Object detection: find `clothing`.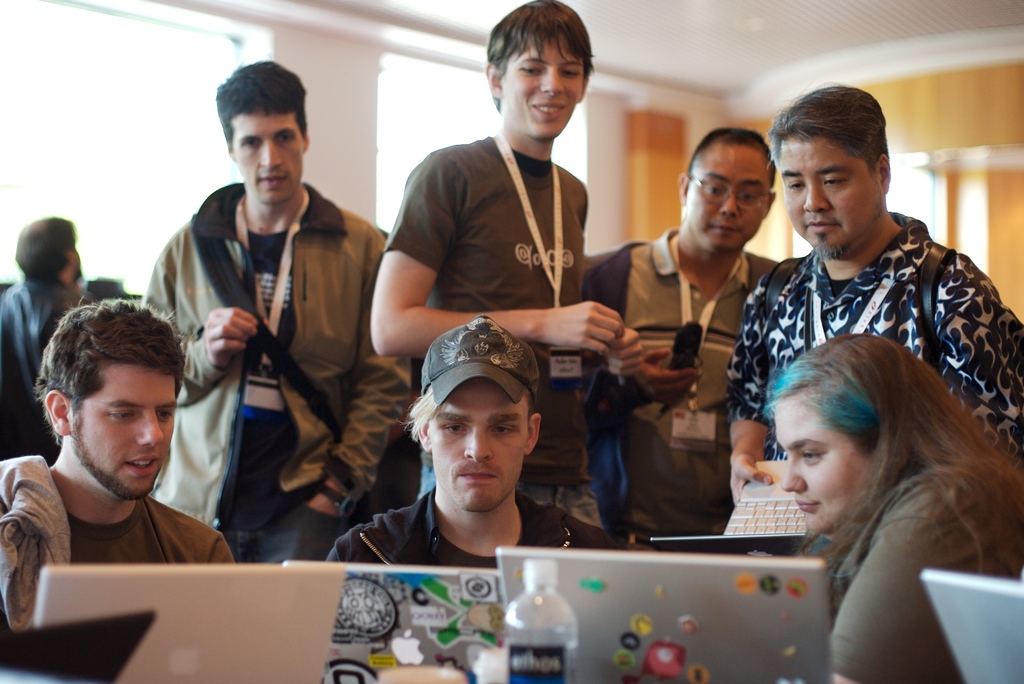
bbox(132, 127, 392, 563).
